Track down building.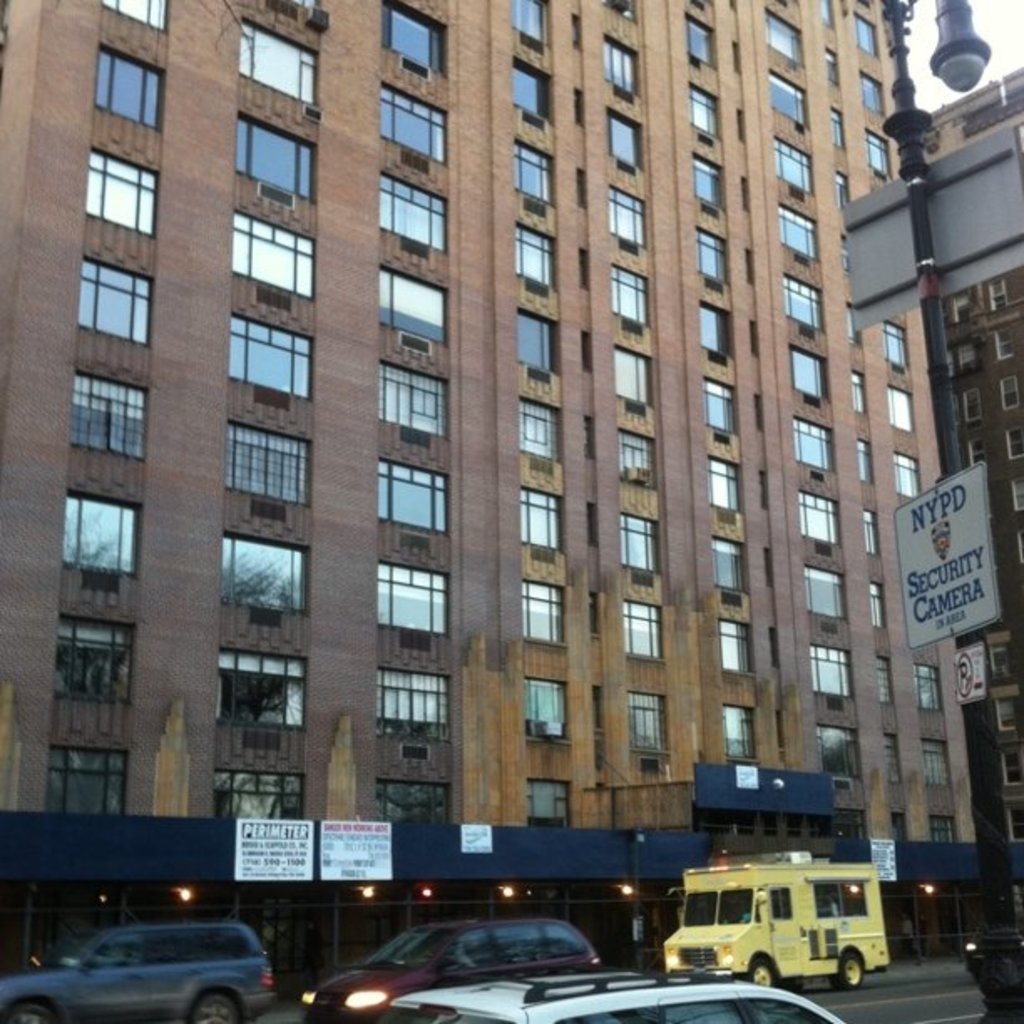
Tracked to <bbox>922, 65, 1022, 842</bbox>.
